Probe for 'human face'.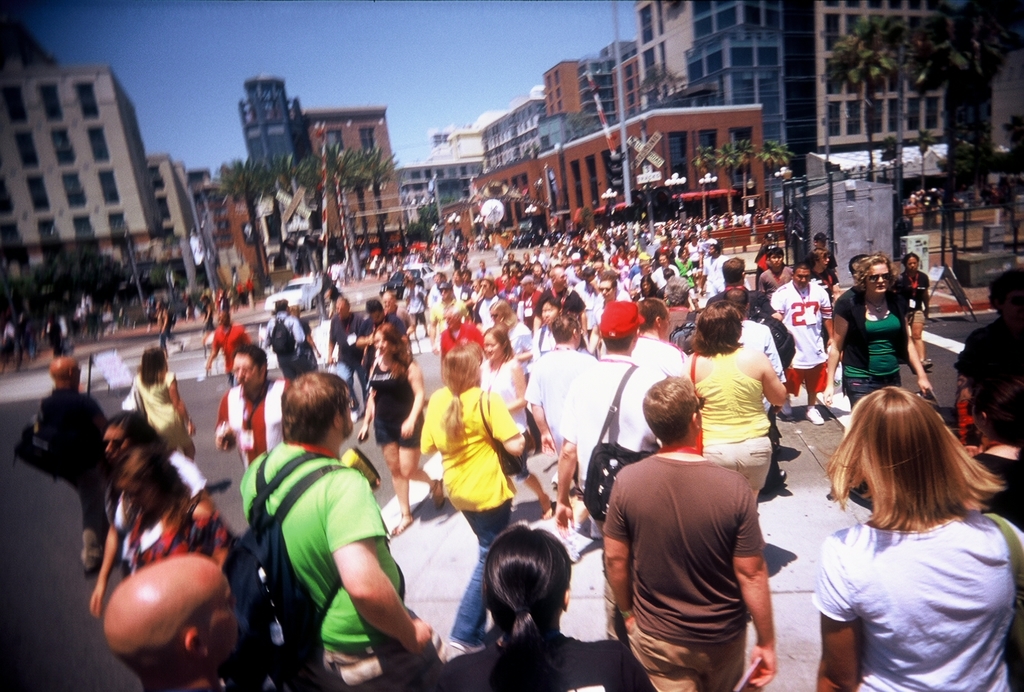
Probe result: l=104, t=425, r=138, b=466.
